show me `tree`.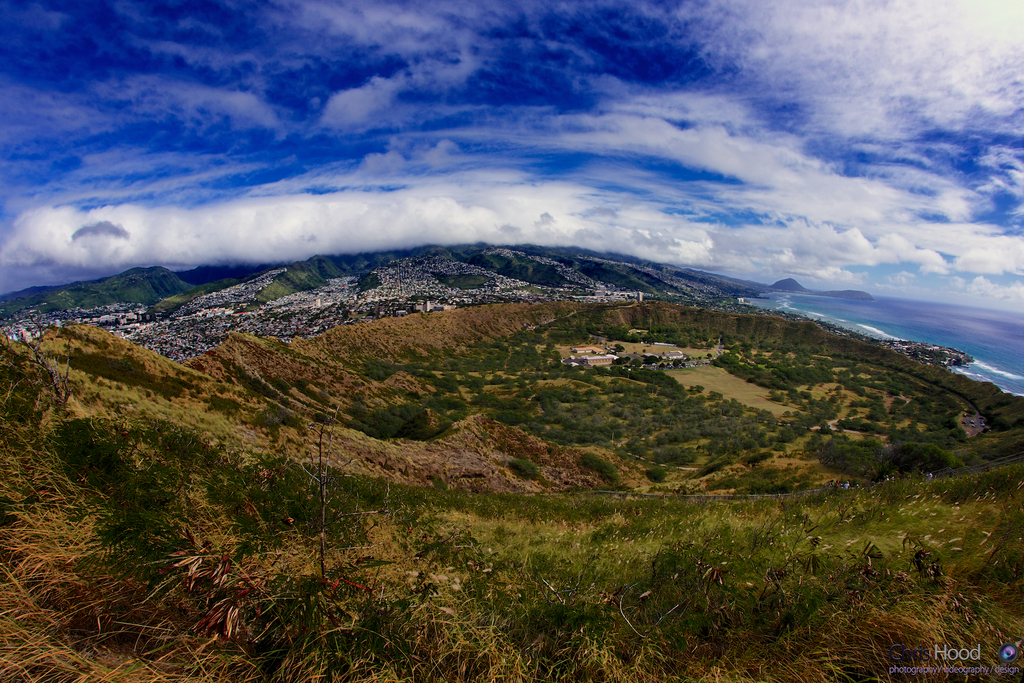
`tree` is here: x1=631, y1=358, x2=641, y2=366.
